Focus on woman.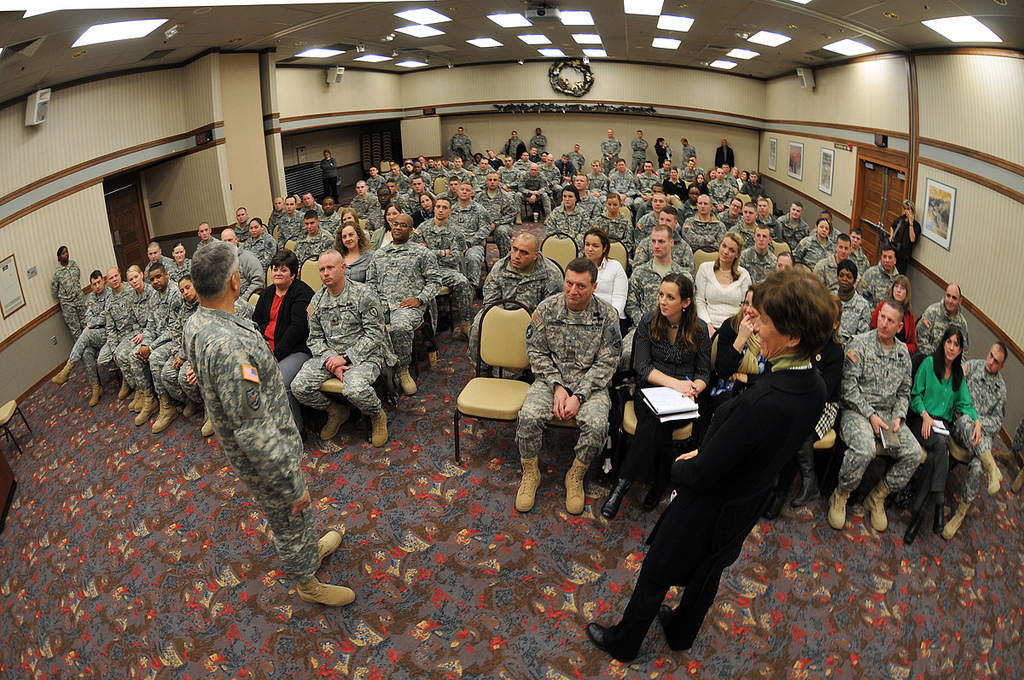
Focused at (left=871, top=271, right=916, bottom=338).
